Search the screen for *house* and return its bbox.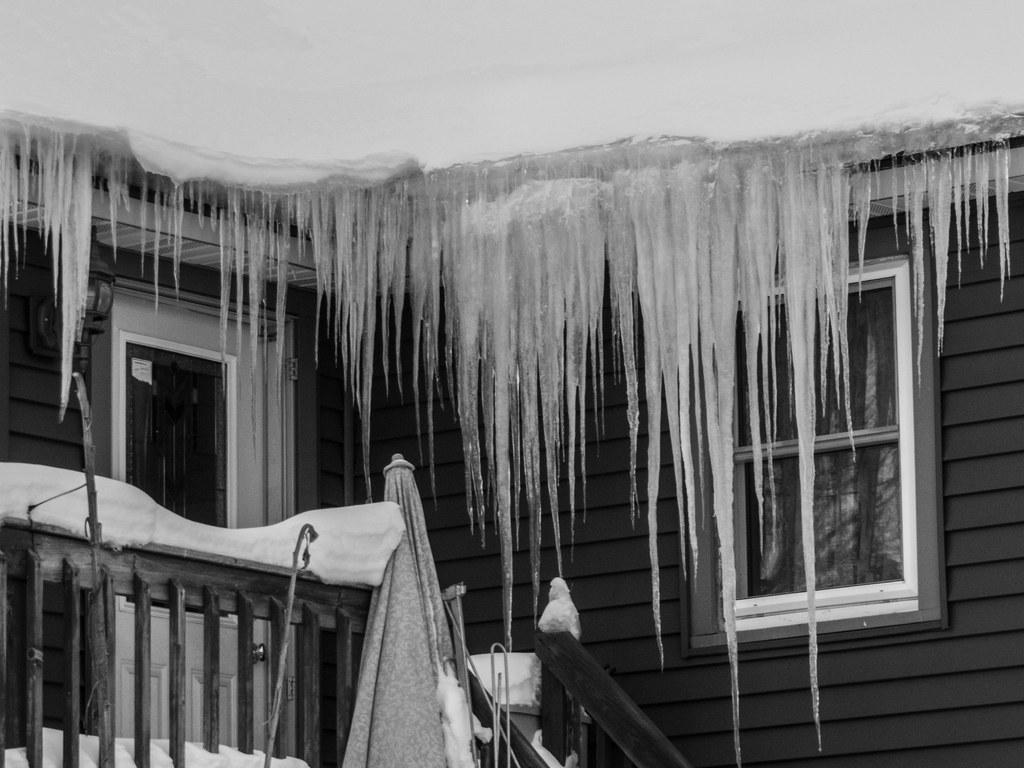
Found: (0, 102, 1023, 767).
